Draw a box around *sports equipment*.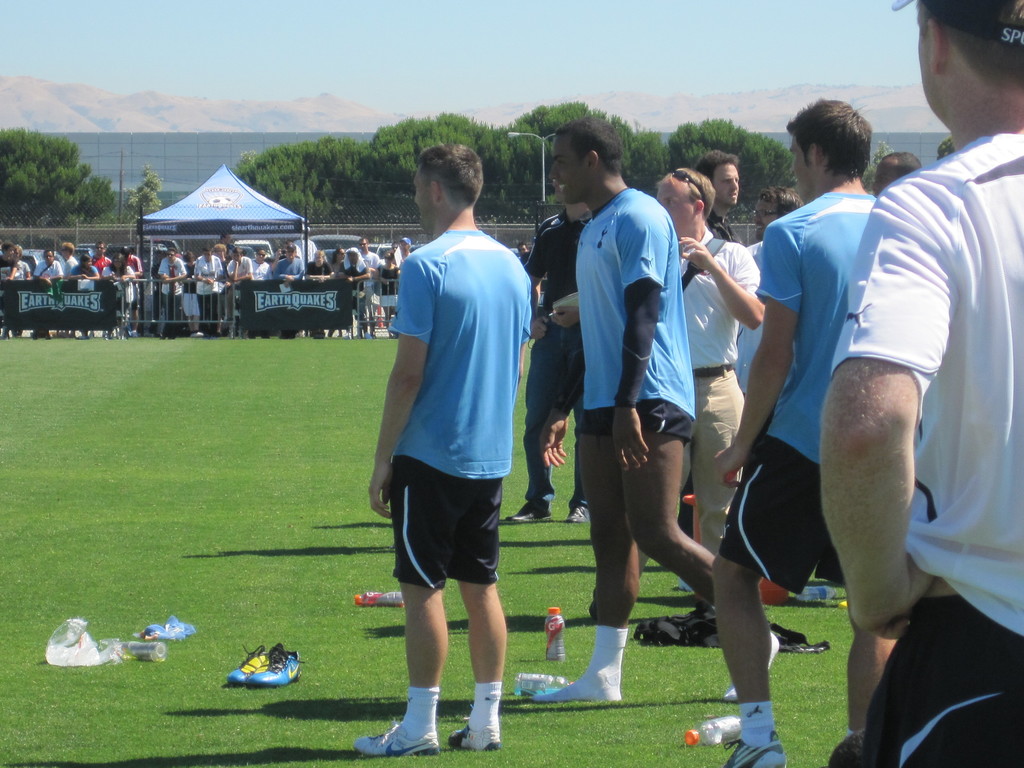
select_region(244, 641, 307, 689).
